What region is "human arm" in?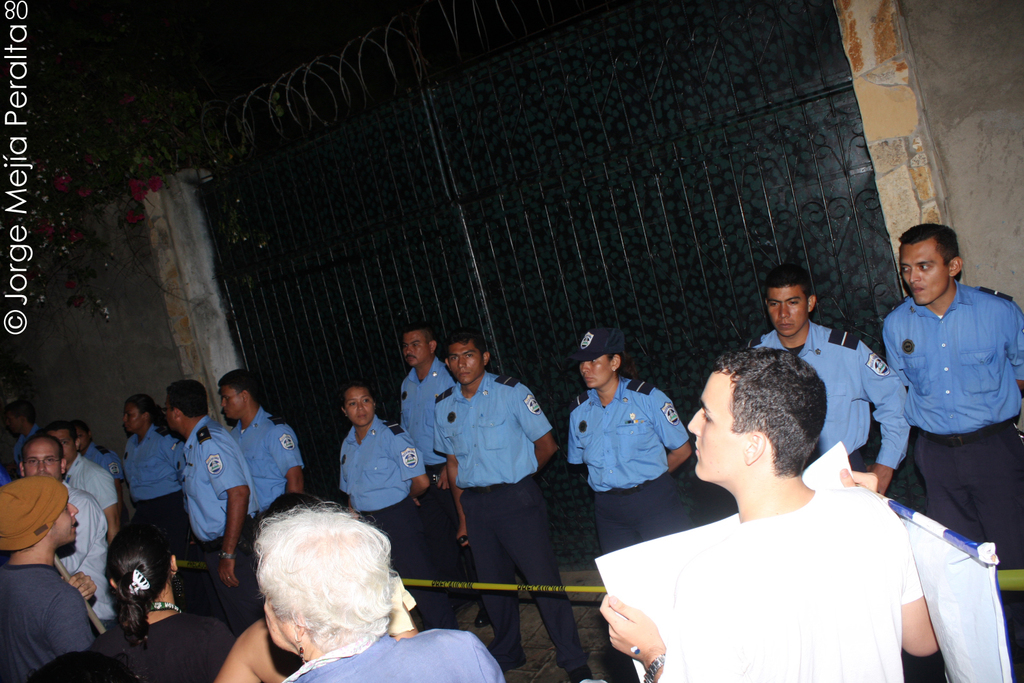
box(215, 435, 253, 594).
